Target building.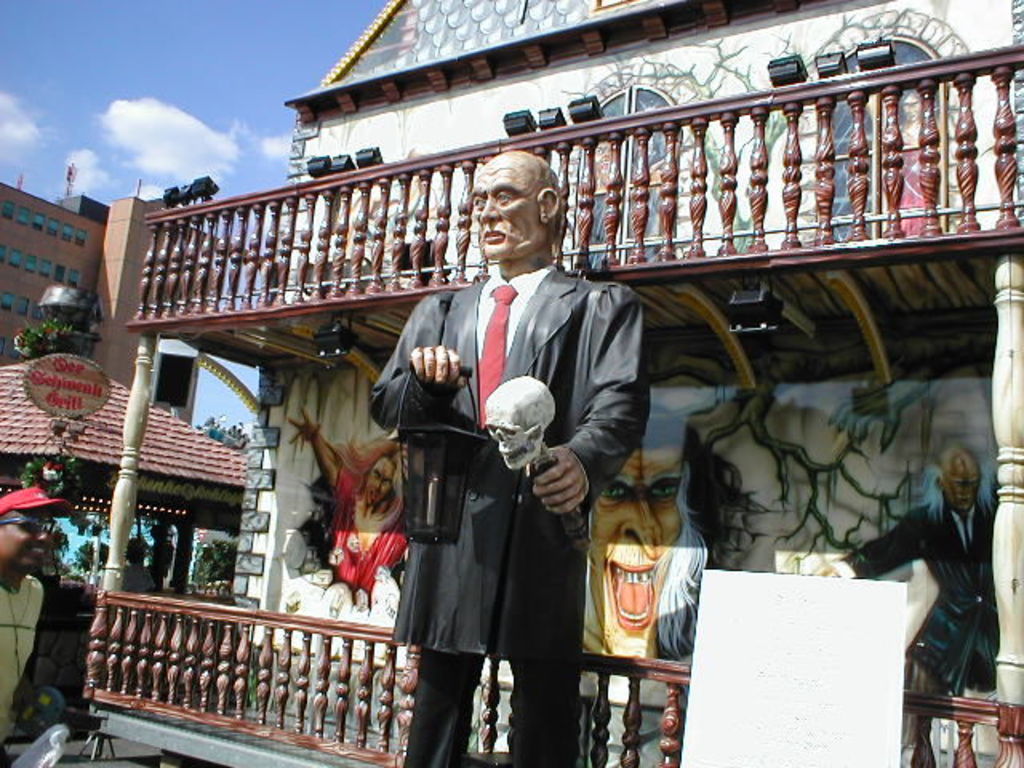
Target region: pyautogui.locateOnScreen(0, 178, 160, 390).
